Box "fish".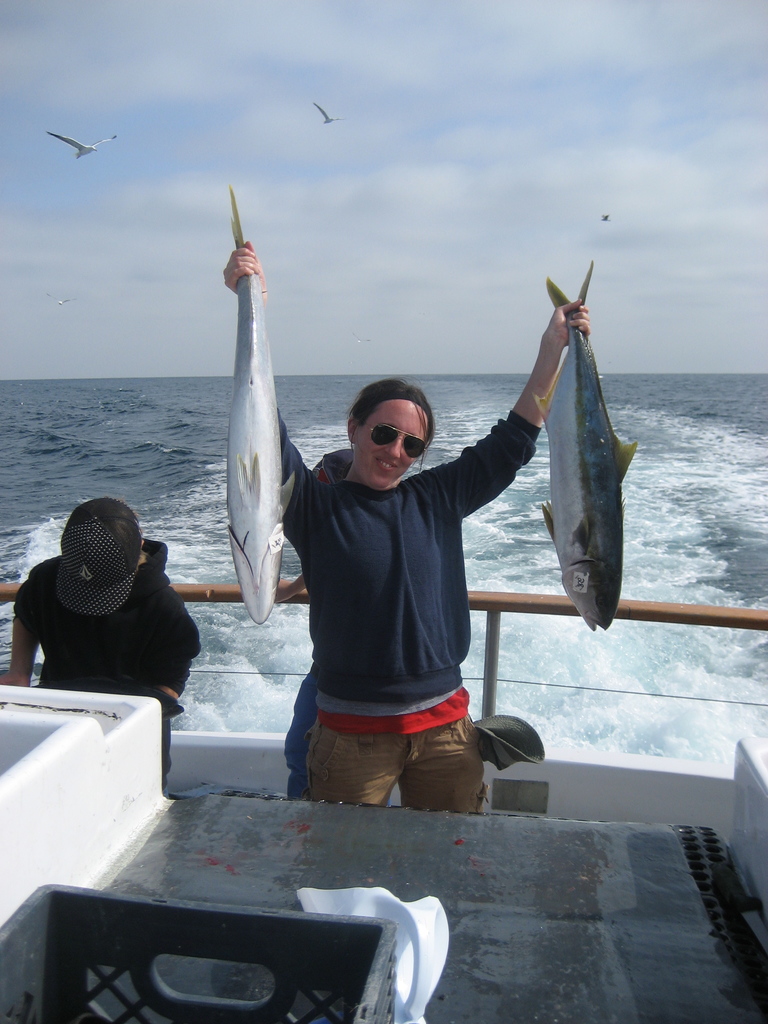
locate(543, 255, 641, 629).
